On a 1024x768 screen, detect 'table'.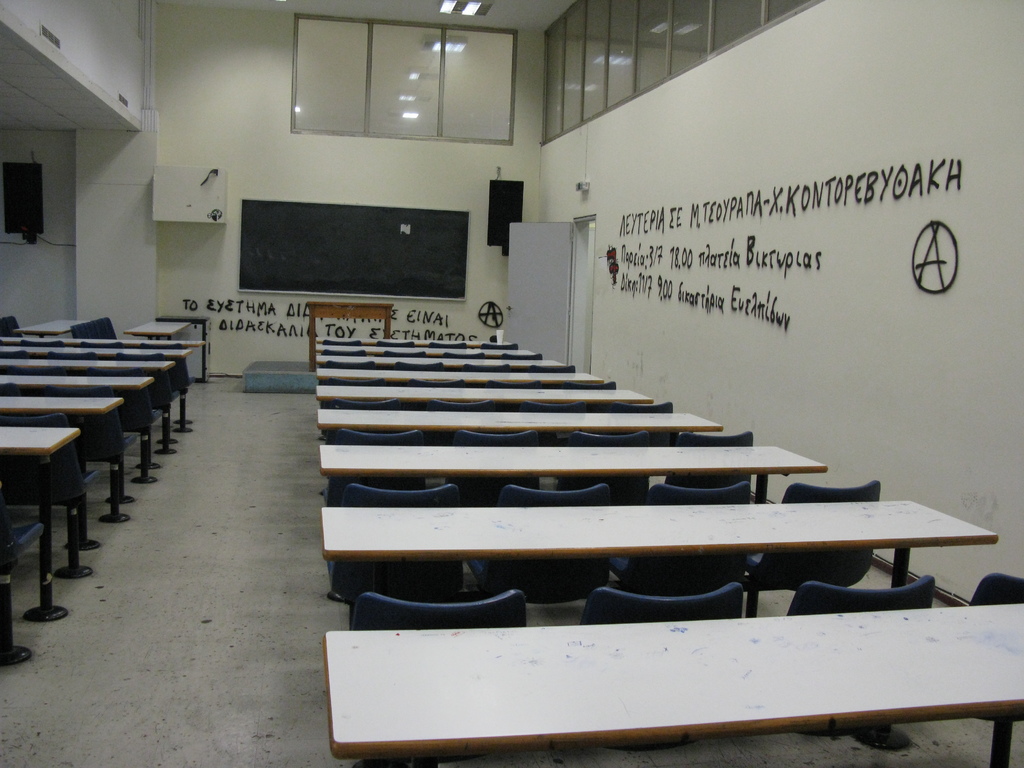
select_region(314, 355, 562, 364).
